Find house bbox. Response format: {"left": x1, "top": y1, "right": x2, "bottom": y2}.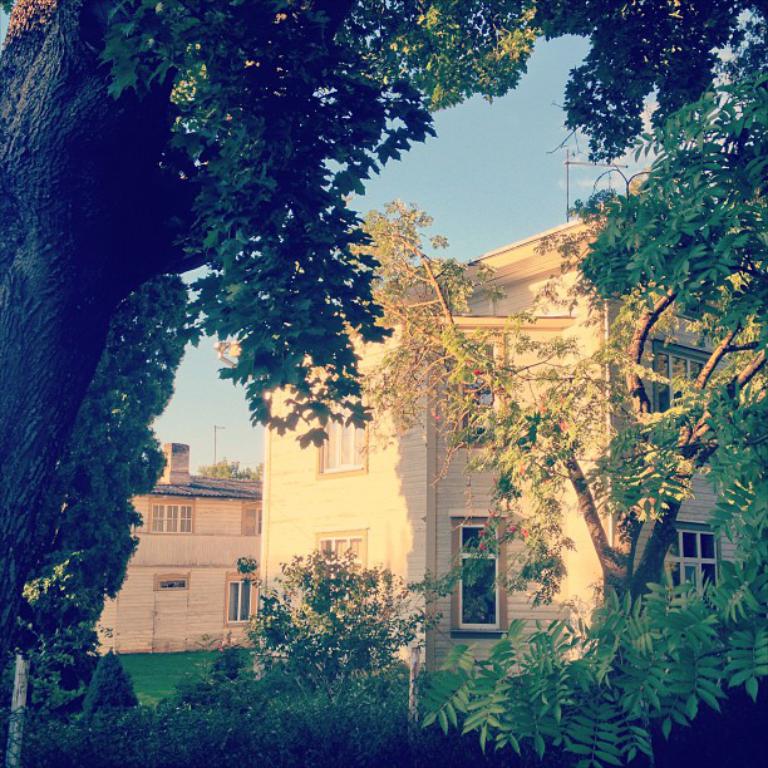
{"left": 92, "top": 444, "right": 262, "bottom": 654}.
